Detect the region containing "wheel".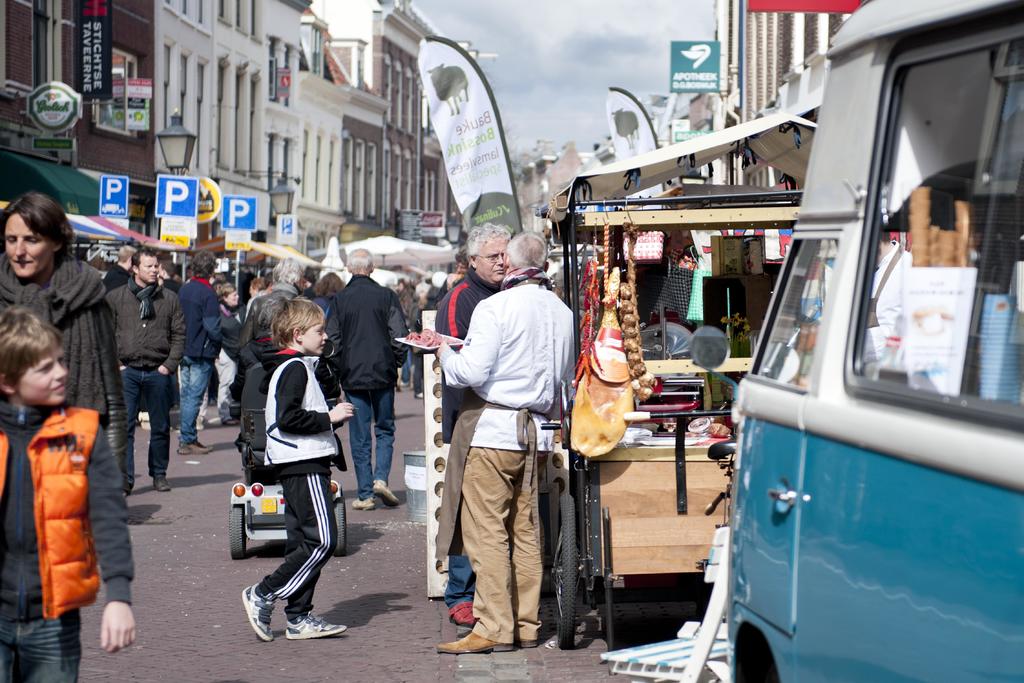
(left=330, top=493, right=348, bottom=556).
